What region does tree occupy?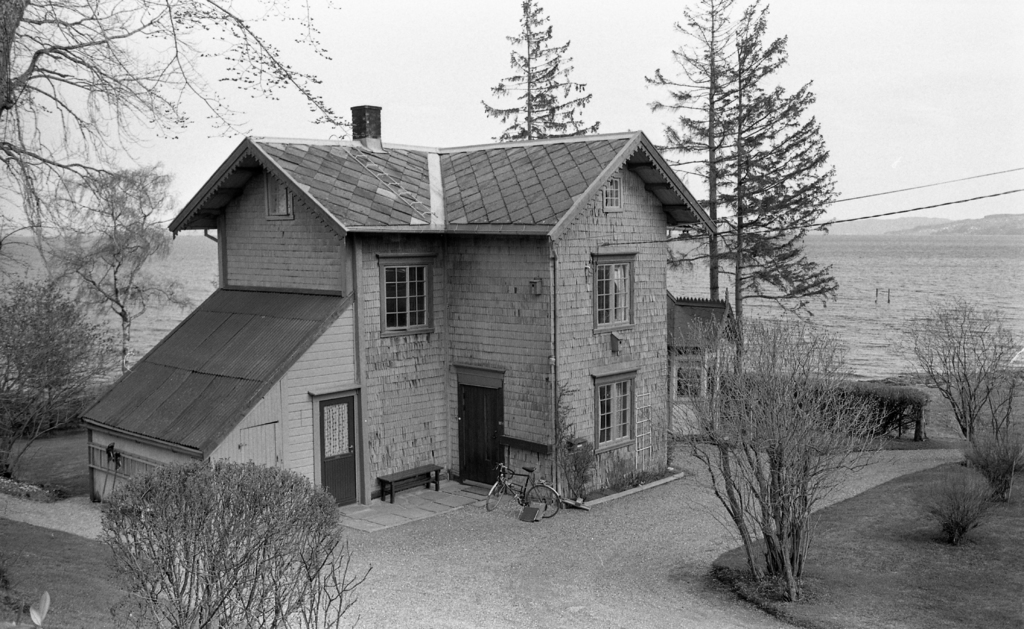
<box>0,0,356,267</box>.
